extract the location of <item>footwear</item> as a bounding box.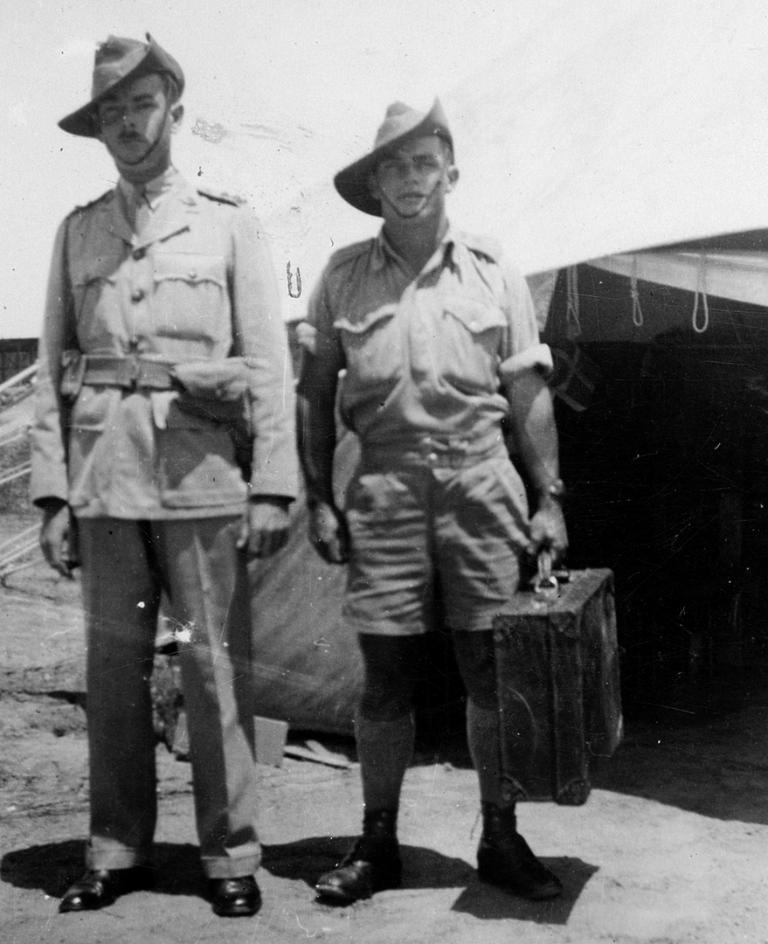
box=[209, 874, 264, 921].
